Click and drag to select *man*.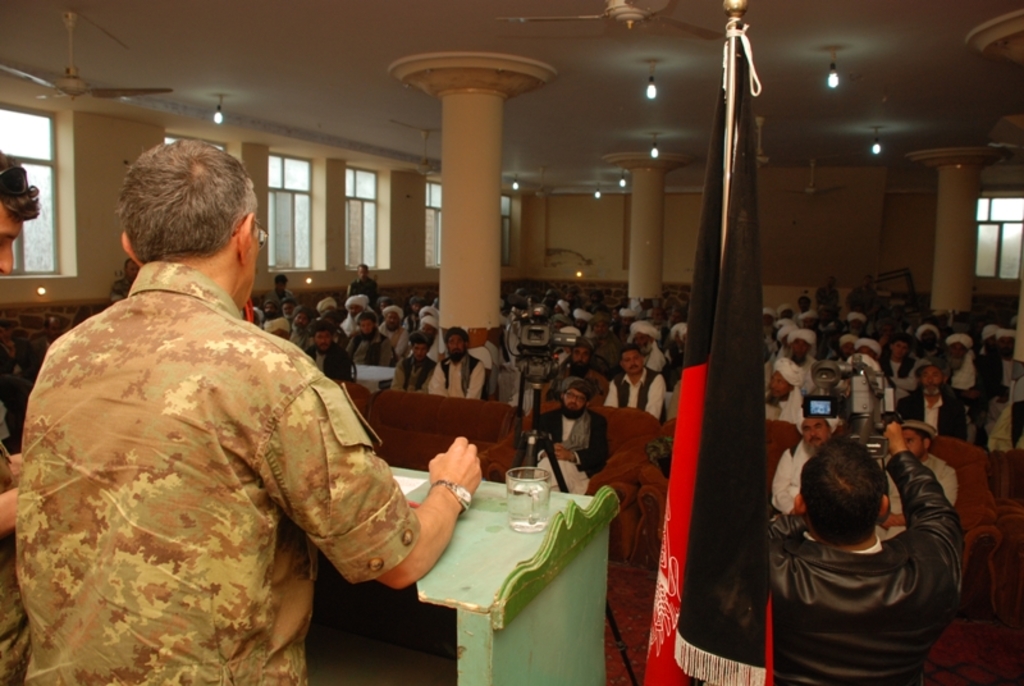
Selection: left=764, top=408, right=966, bottom=685.
